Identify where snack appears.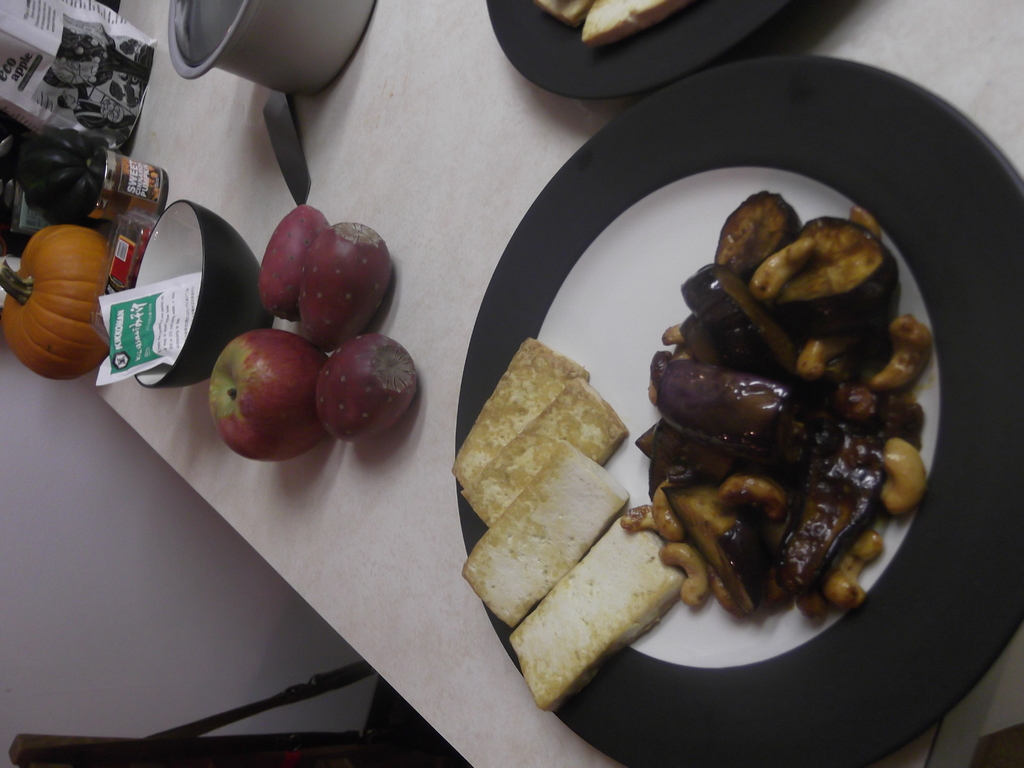
Appears at [x1=614, y1=182, x2=935, y2=614].
